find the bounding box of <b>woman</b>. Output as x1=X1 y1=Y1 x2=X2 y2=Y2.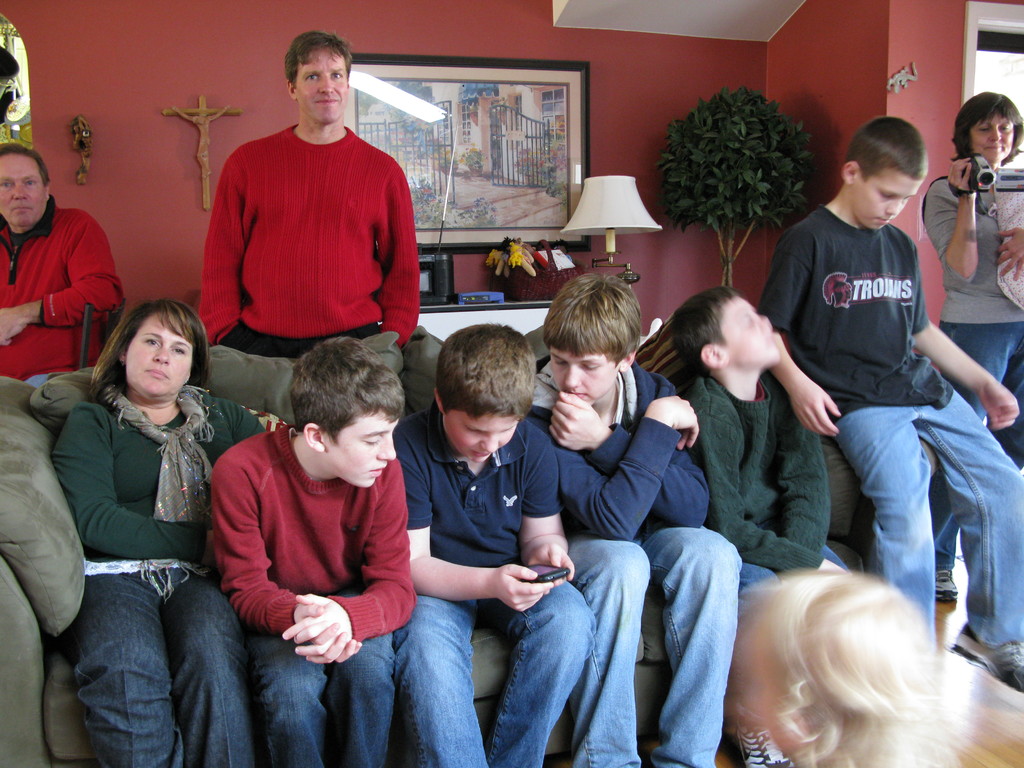
x1=916 y1=88 x2=1023 y2=609.
